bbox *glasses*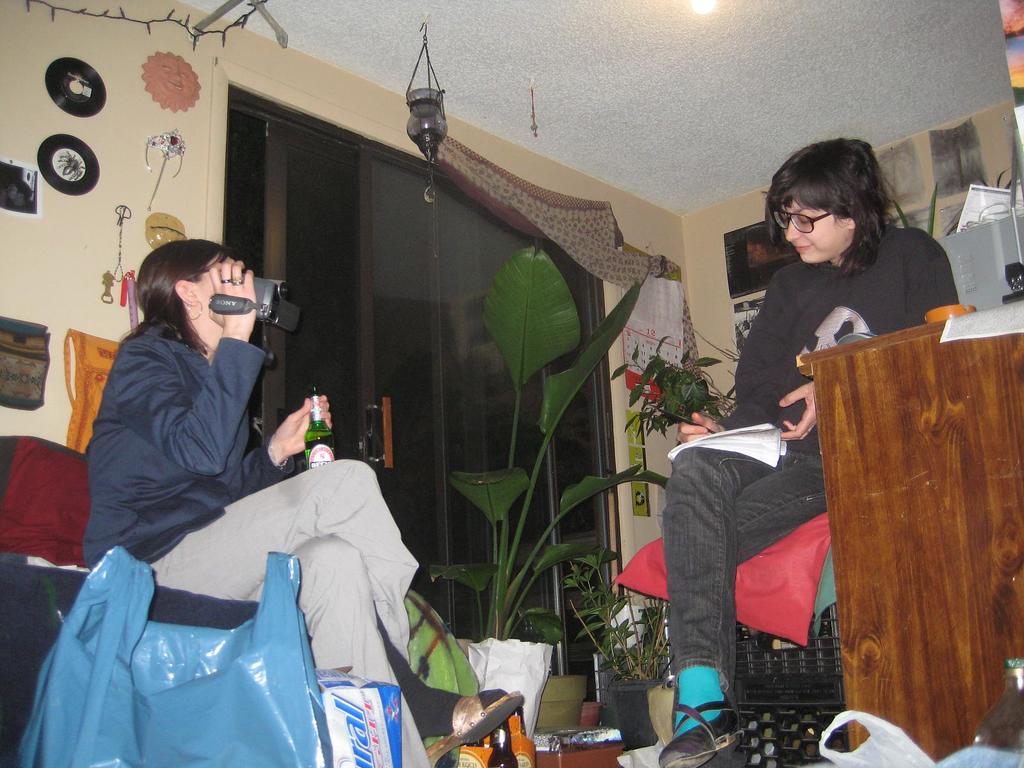
l=771, t=203, r=860, b=232
